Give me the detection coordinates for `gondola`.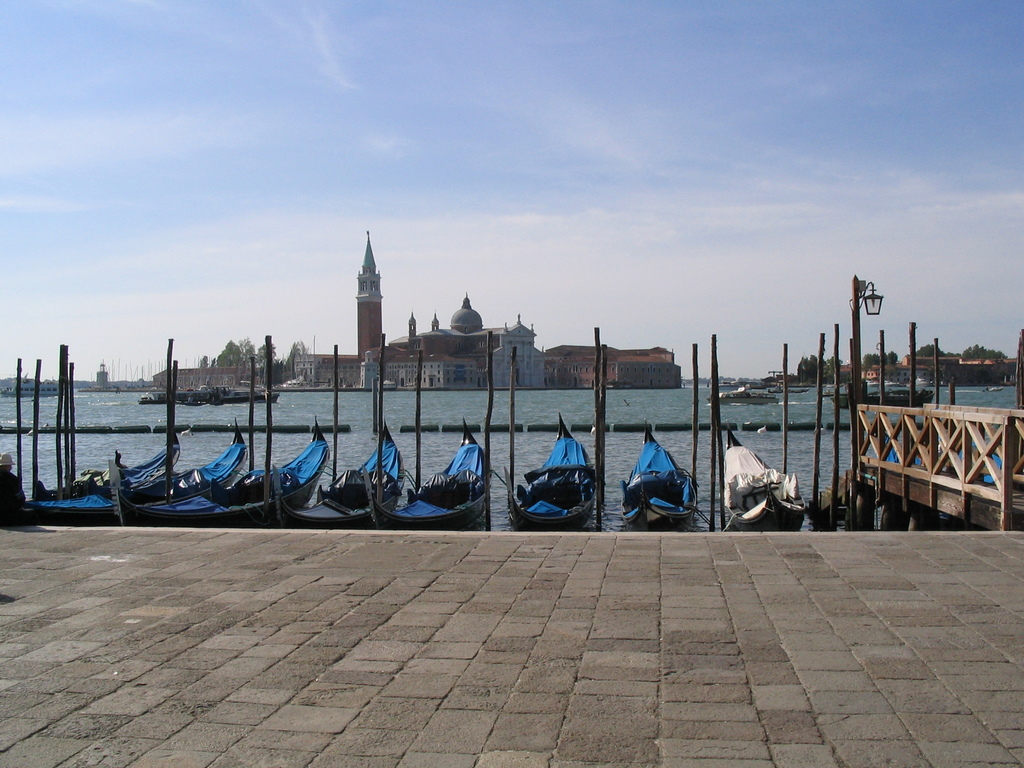
bbox=(92, 410, 337, 536).
